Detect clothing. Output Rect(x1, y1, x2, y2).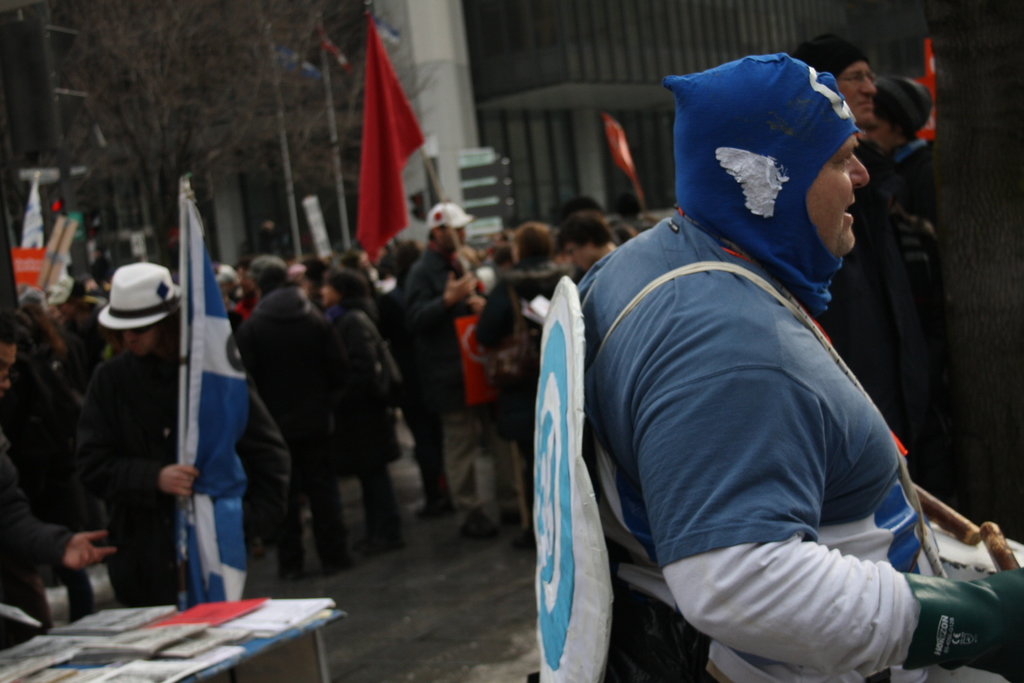
Rect(401, 234, 477, 518).
